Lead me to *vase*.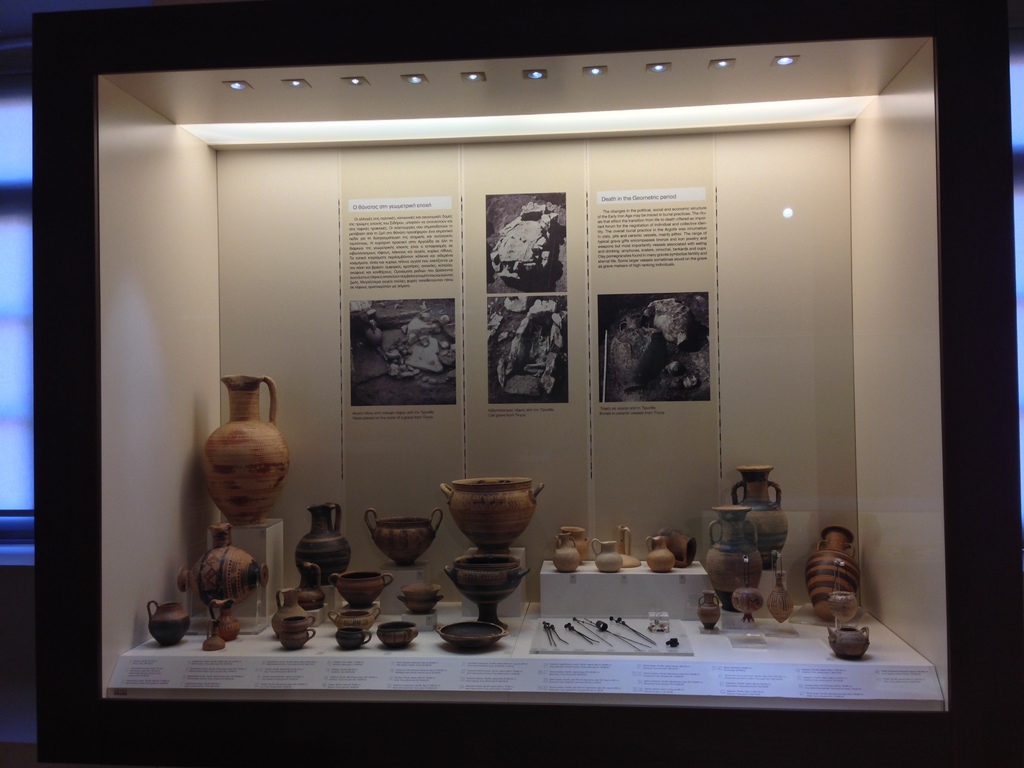
Lead to x1=205, y1=596, x2=244, y2=643.
